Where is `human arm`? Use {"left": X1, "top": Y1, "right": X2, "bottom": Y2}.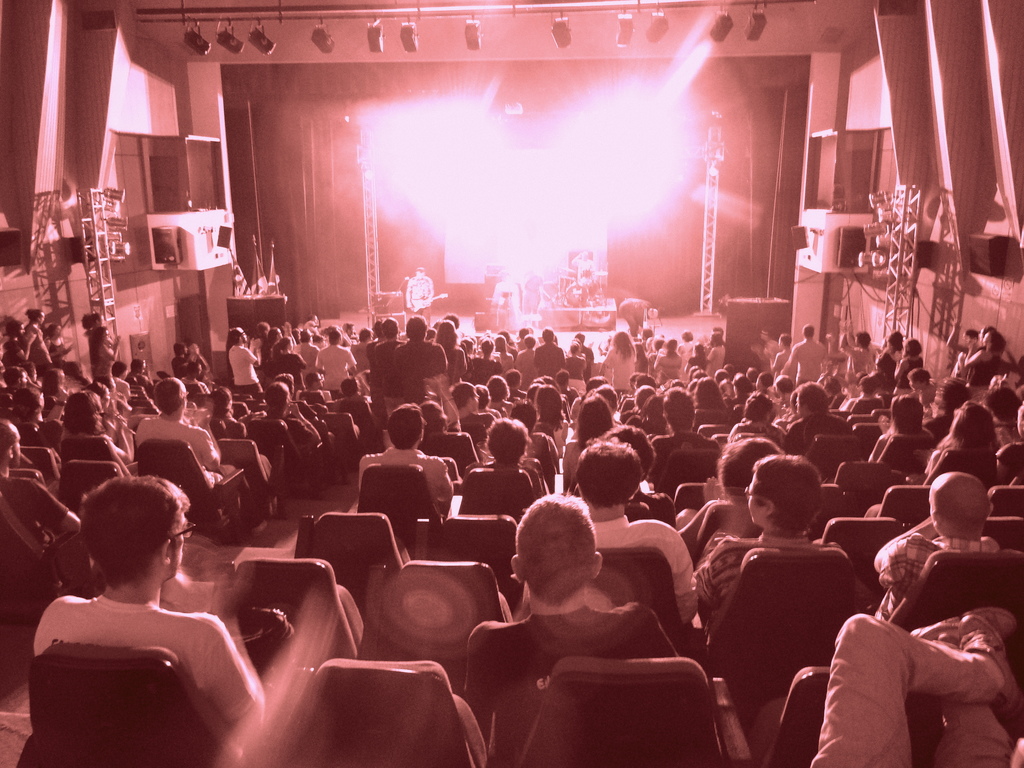
{"left": 104, "top": 331, "right": 124, "bottom": 365}.
